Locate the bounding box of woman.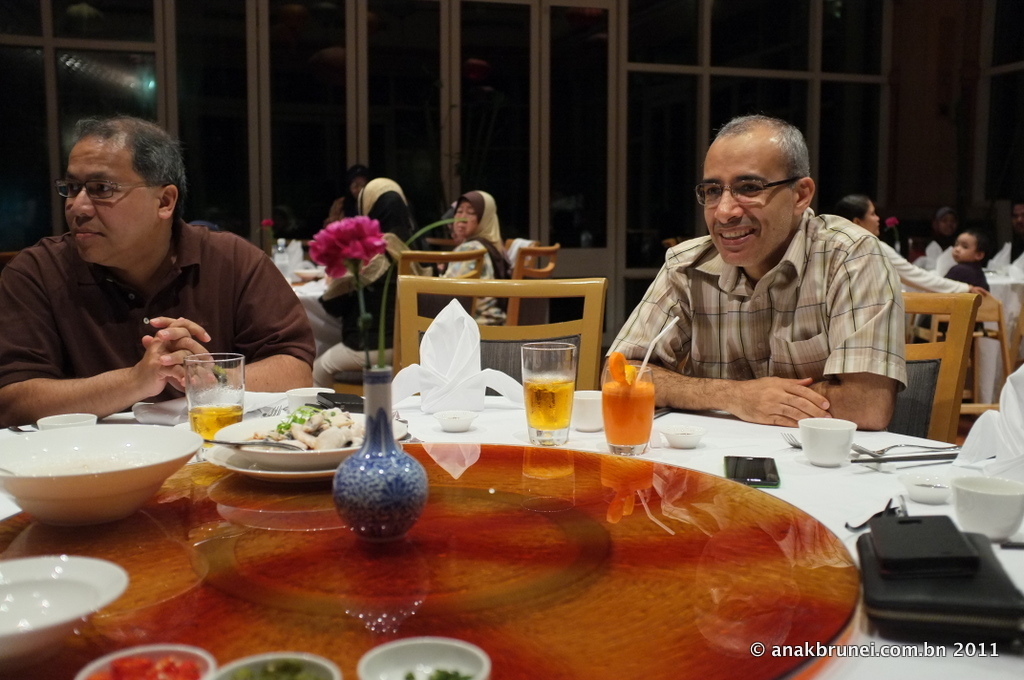
Bounding box: 833/193/993/342.
